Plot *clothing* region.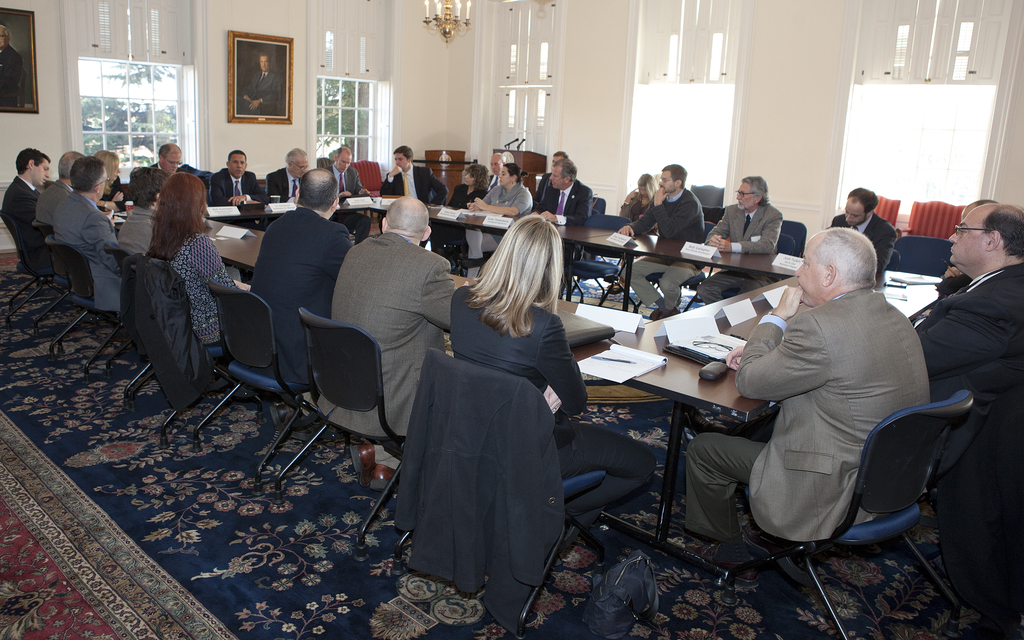
Plotted at 159, 231, 249, 355.
